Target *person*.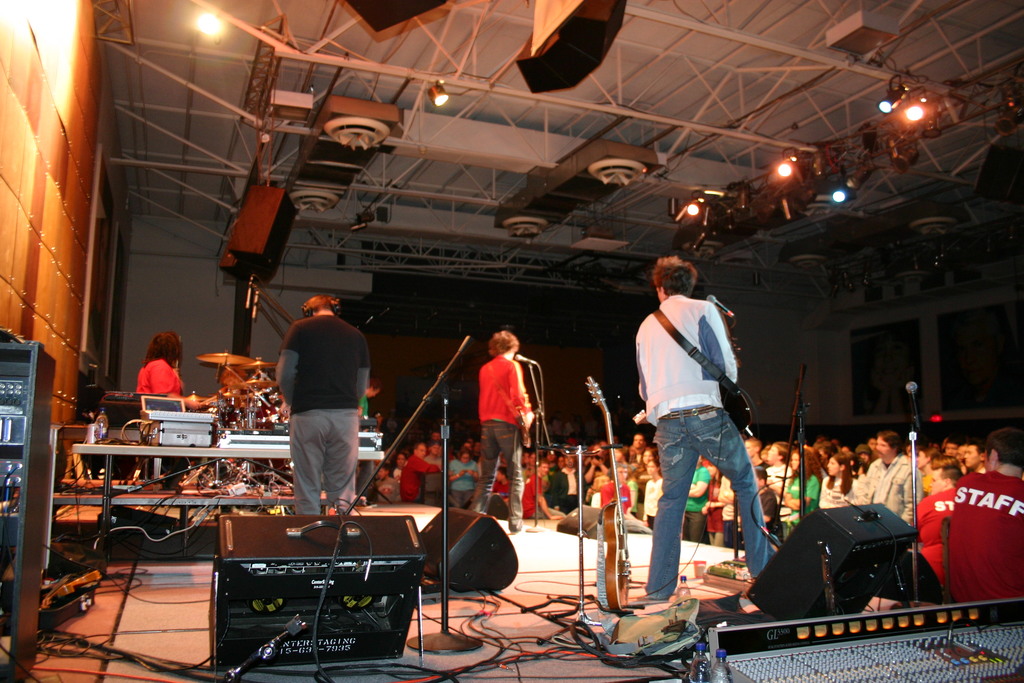
Target region: 765, 440, 788, 509.
